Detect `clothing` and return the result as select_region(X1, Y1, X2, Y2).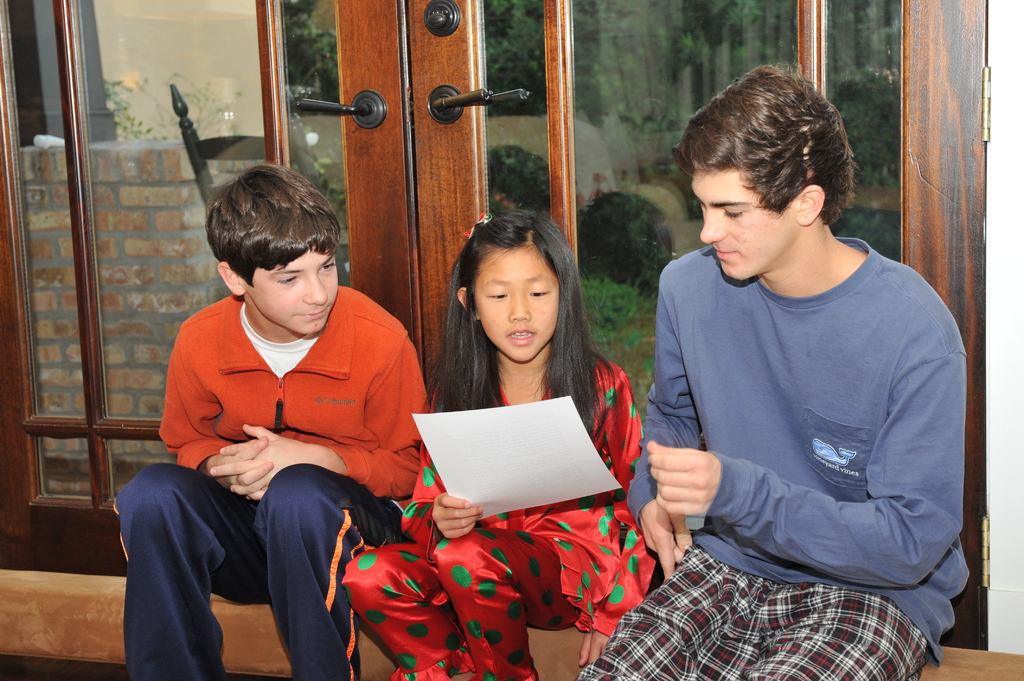
select_region(109, 283, 430, 680).
